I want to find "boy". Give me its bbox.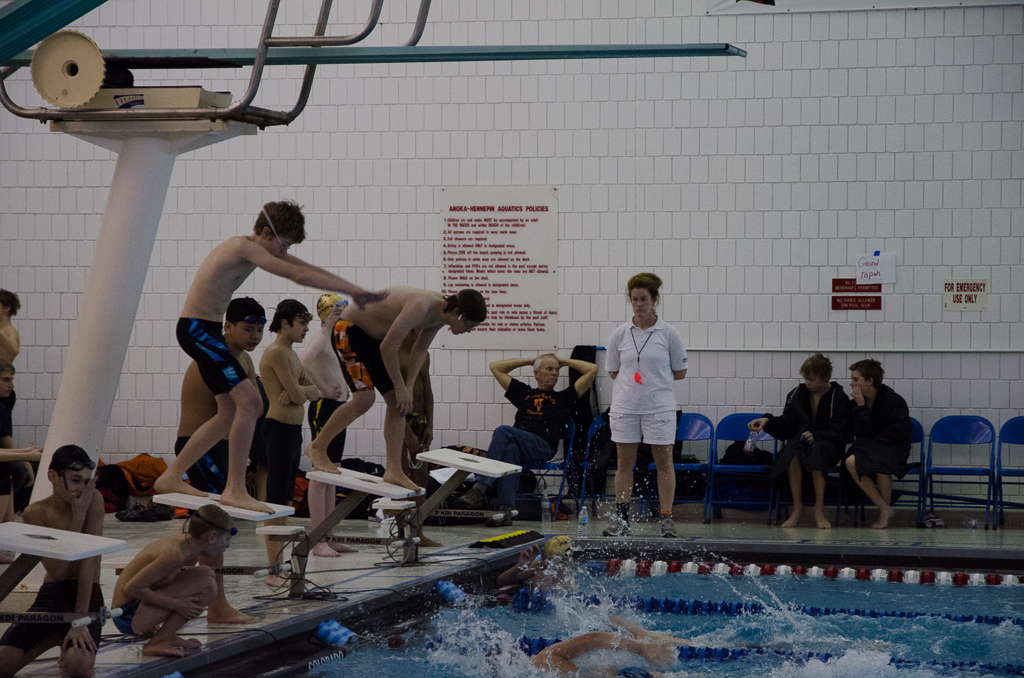
x1=112, y1=504, x2=239, y2=657.
